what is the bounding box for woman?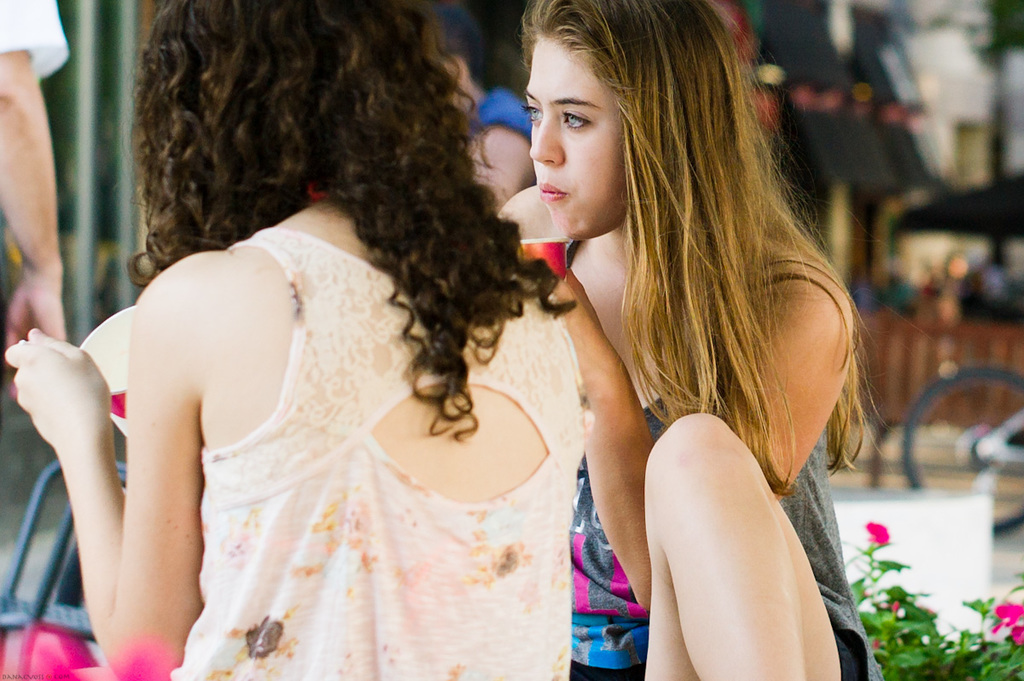
crop(3, 0, 588, 680).
